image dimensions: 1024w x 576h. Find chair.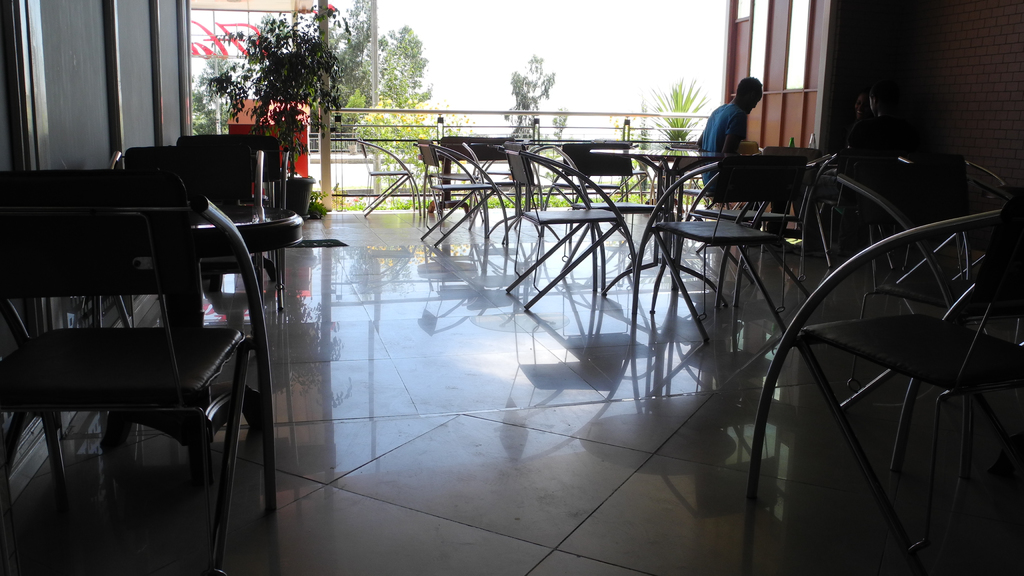
left=493, top=147, right=640, bottom=290.
